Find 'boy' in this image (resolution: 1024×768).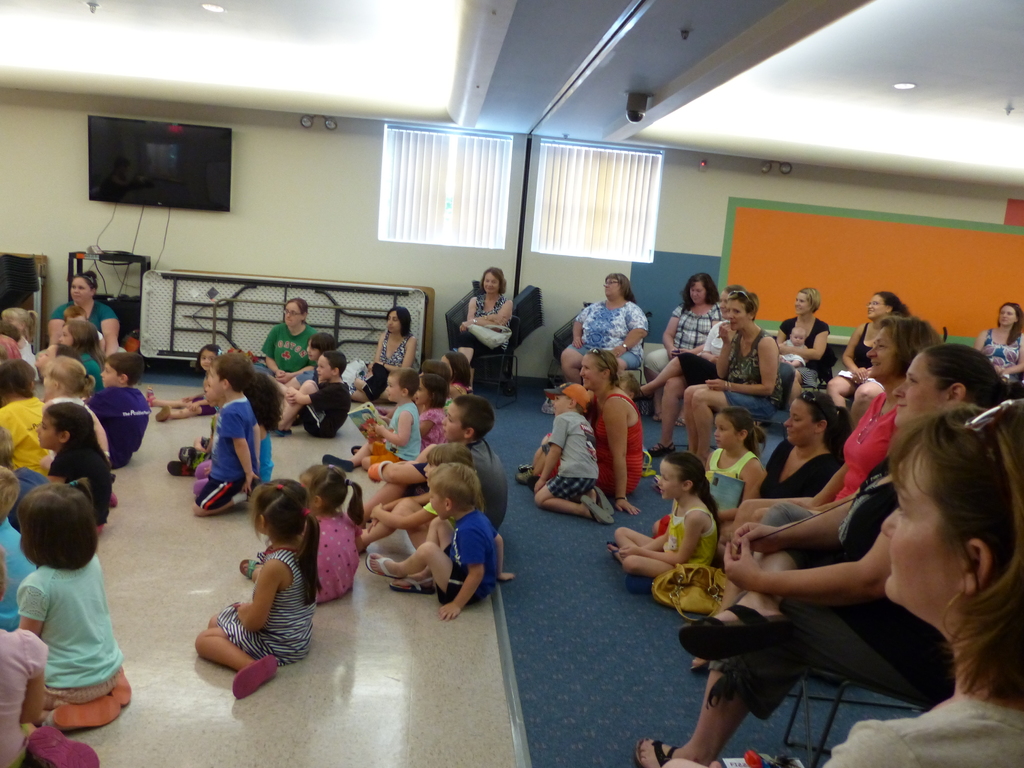
365/461/513/622.
